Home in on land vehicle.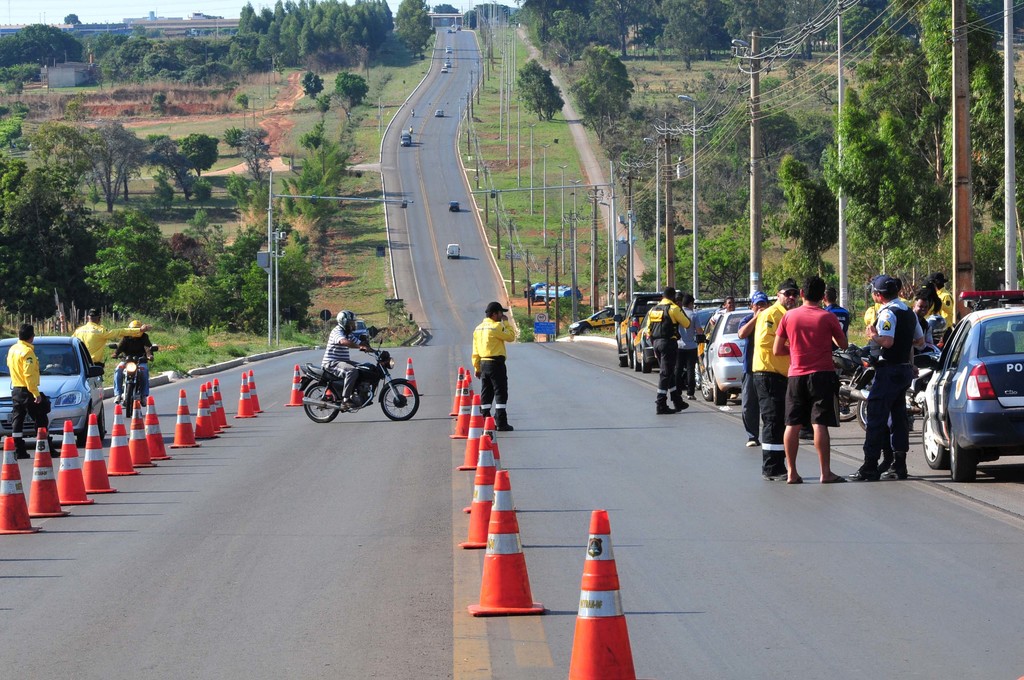
Homed in at BBox(442, 44, 452, 56).
